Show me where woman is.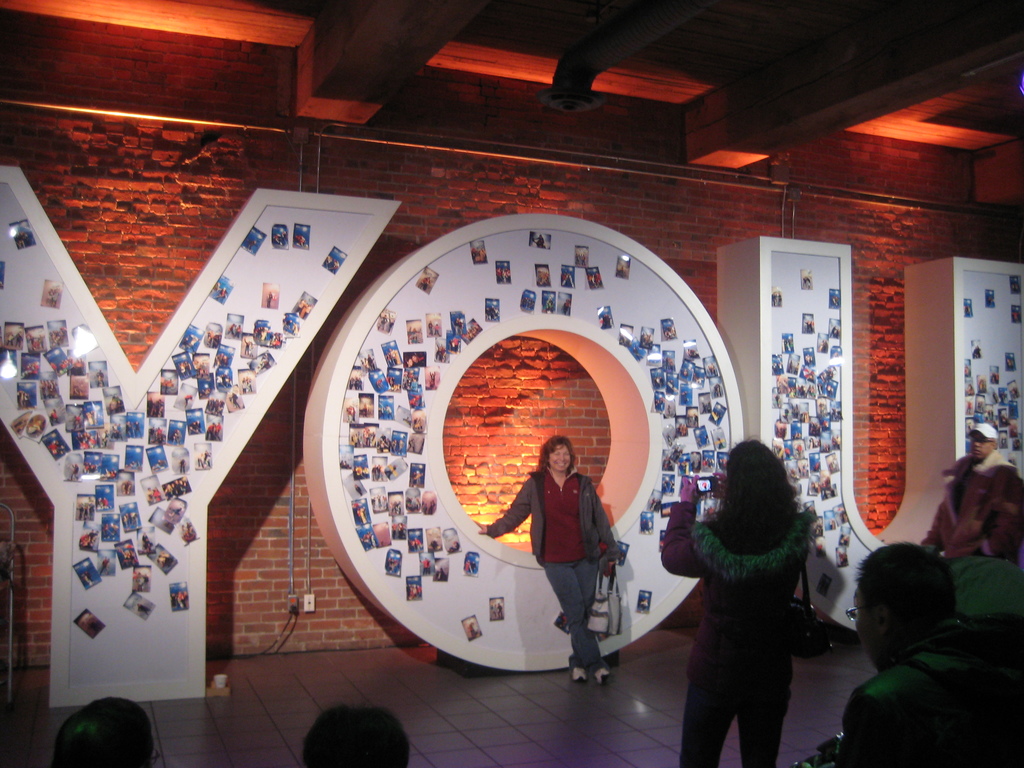
woman is at <box>467,435,625,682</box>.
